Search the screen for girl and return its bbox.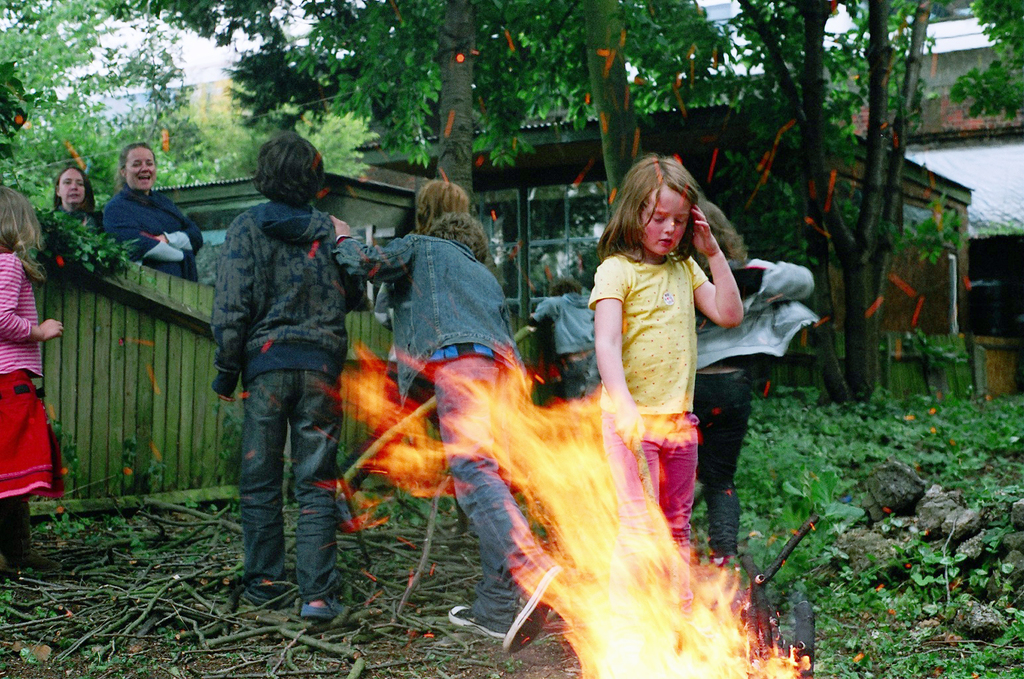
Found: bbox(582, 151, 746, 614).
